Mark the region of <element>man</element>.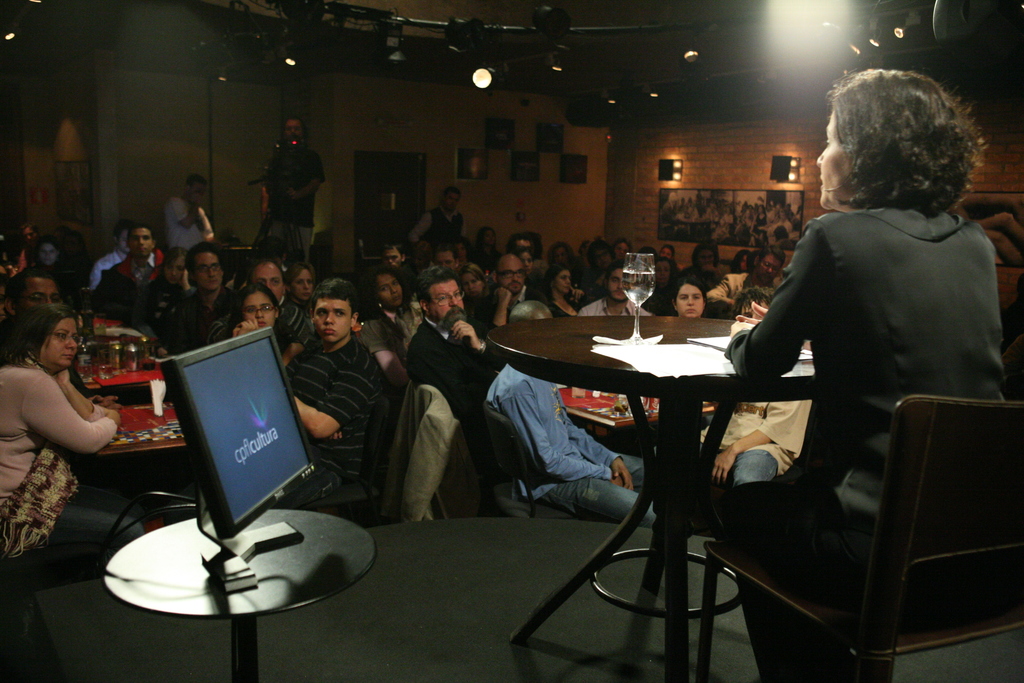
Region: crop(0, 269, 88, 397).
